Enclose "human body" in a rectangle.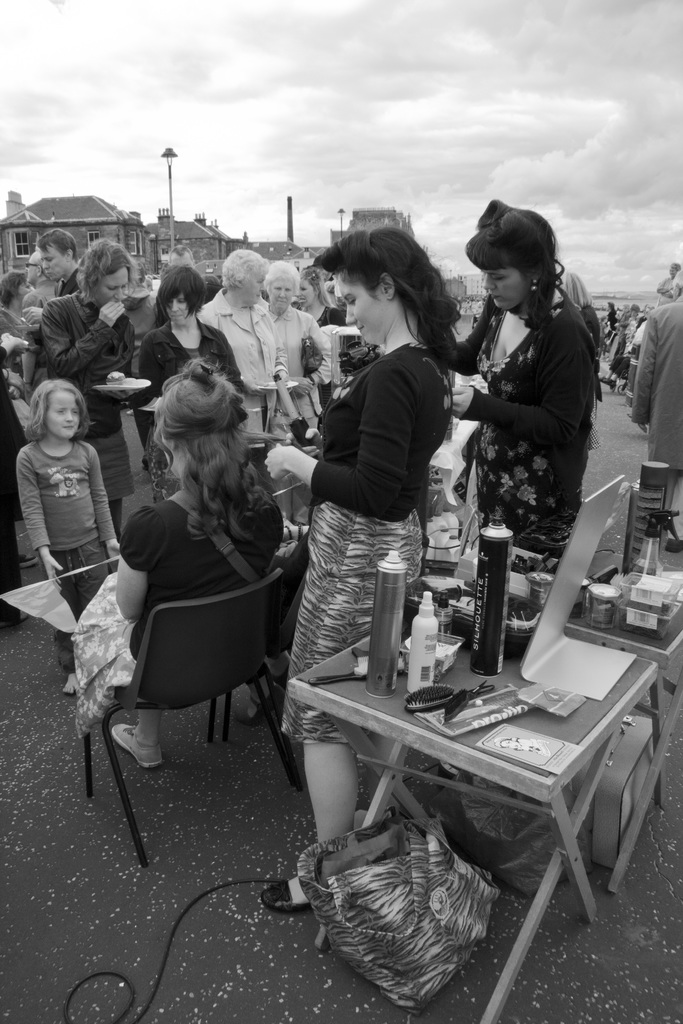
79:354:296:769.
